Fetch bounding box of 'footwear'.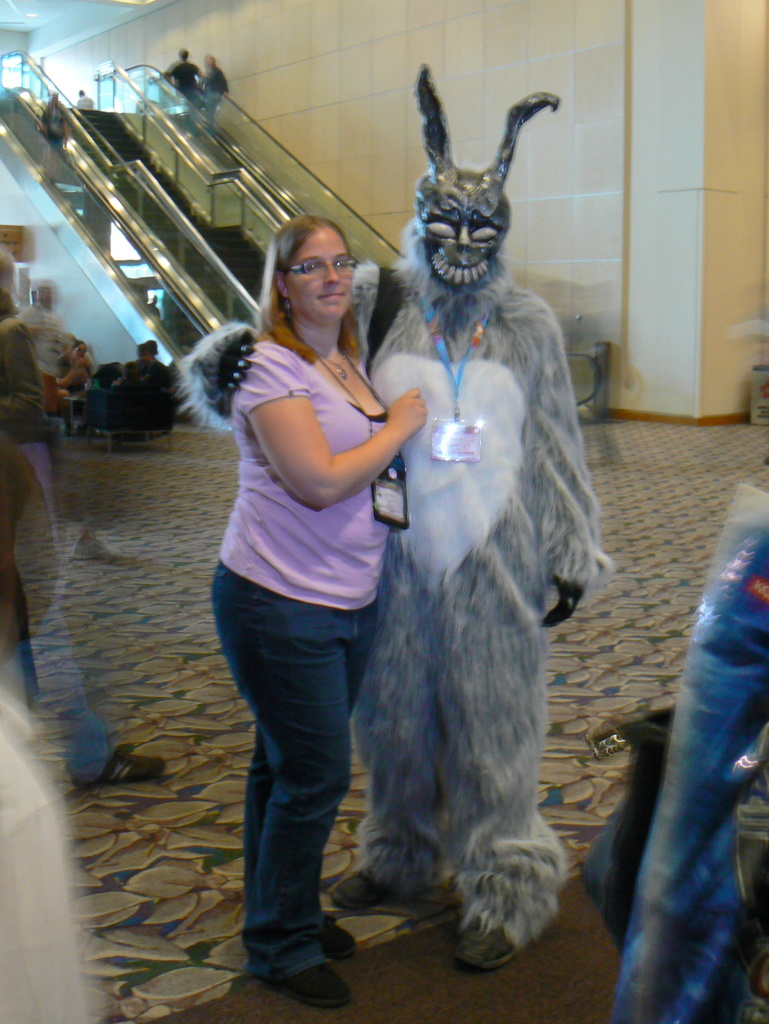
Bbox: pyautogui.locateOnScreen(321, 913, 355, 955).
